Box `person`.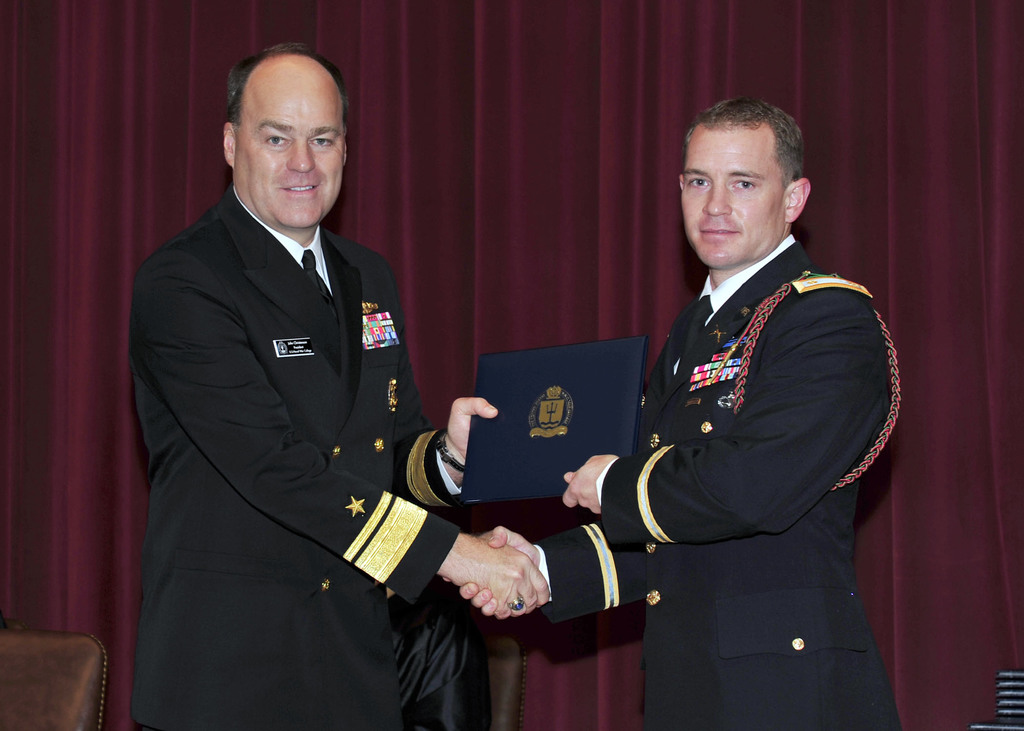
(439, 94, 909, 730).
